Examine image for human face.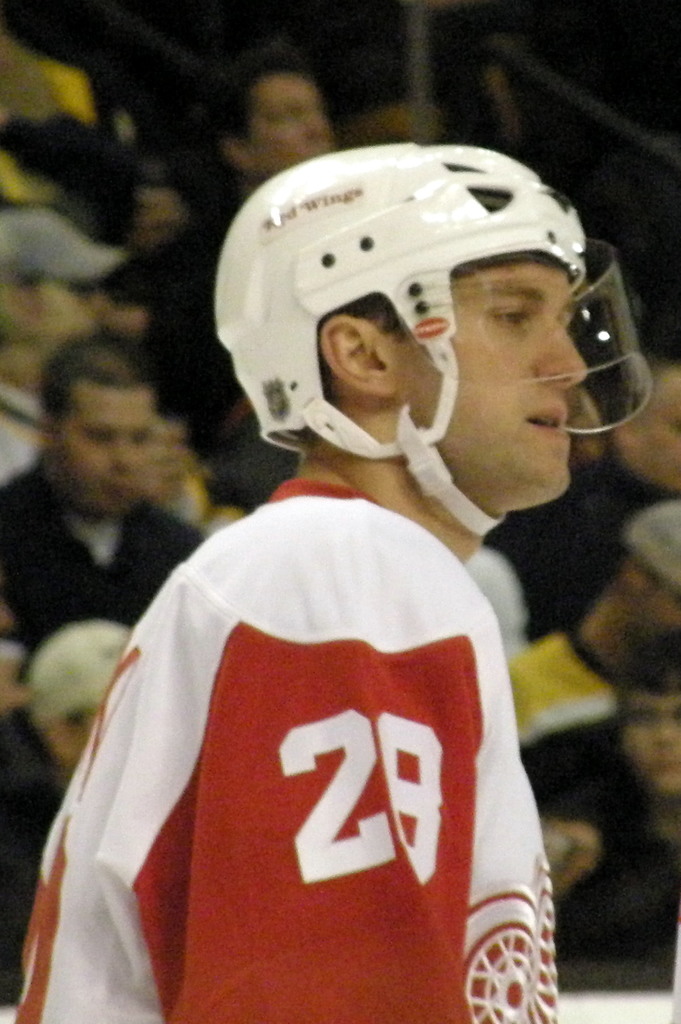
Examination result: (left=58, top=383, right=152, bottom=512).
